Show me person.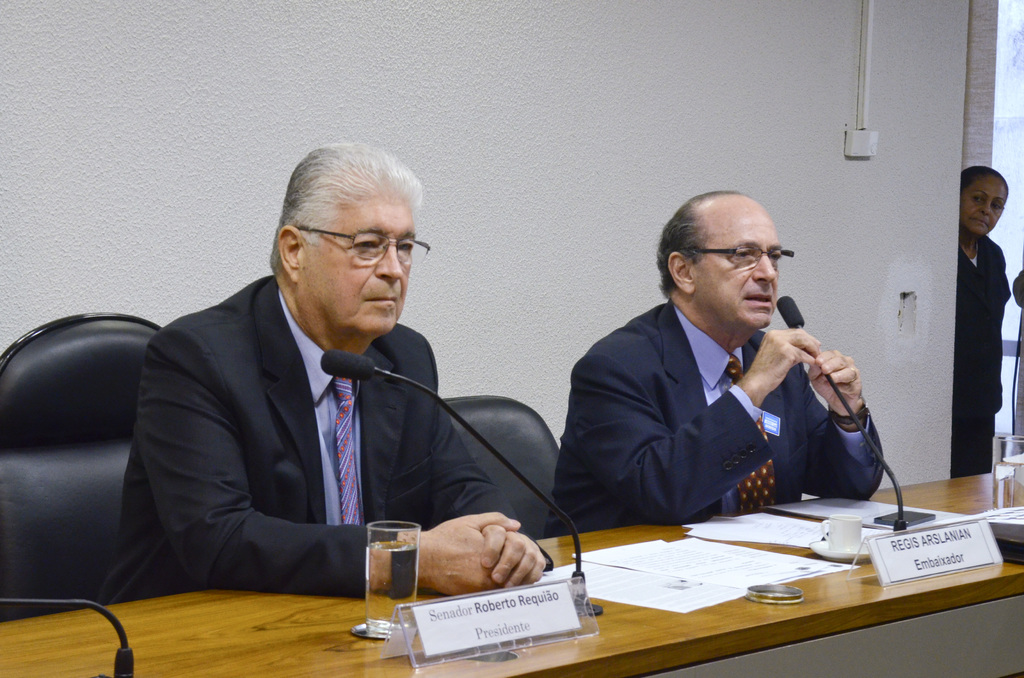
person is here: [left=92, top=141, right=544, bottom=609].
